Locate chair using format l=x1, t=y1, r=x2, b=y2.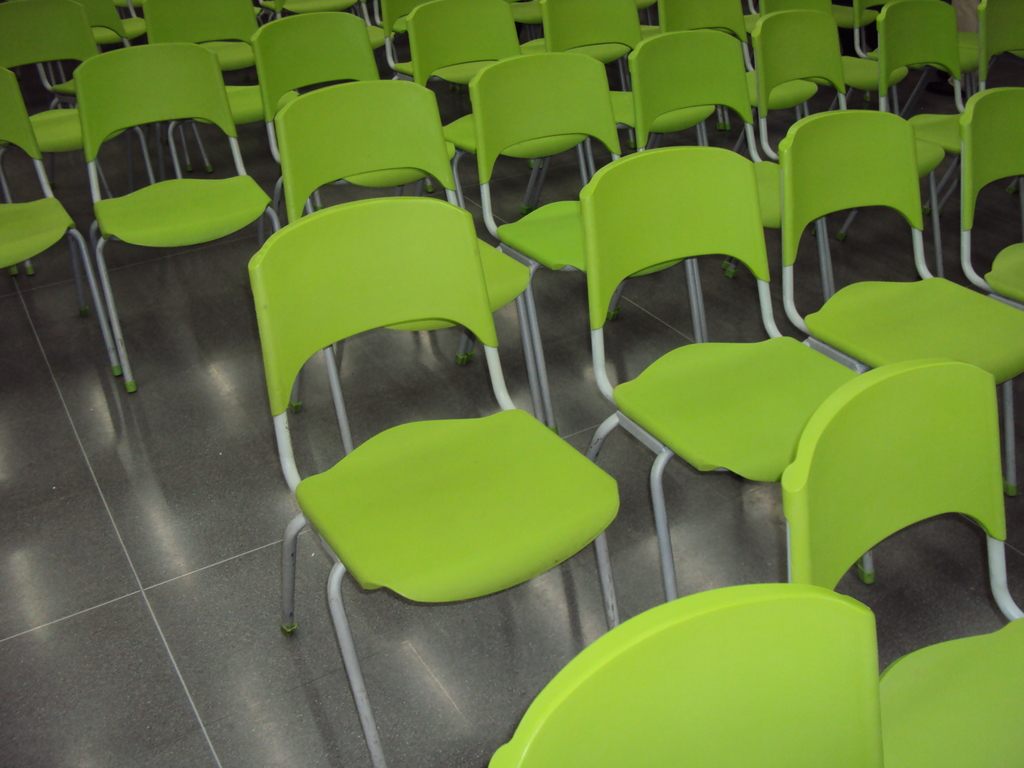
l=32, t=0, r=171, b=184.
